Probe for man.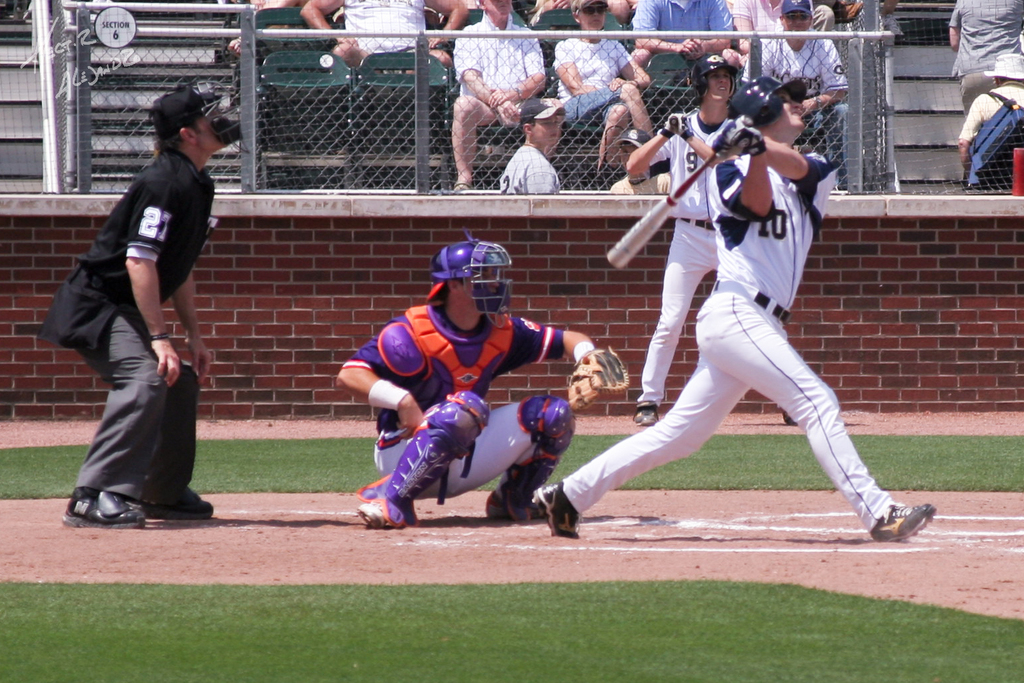
Probe result: [534,73,935,542].
